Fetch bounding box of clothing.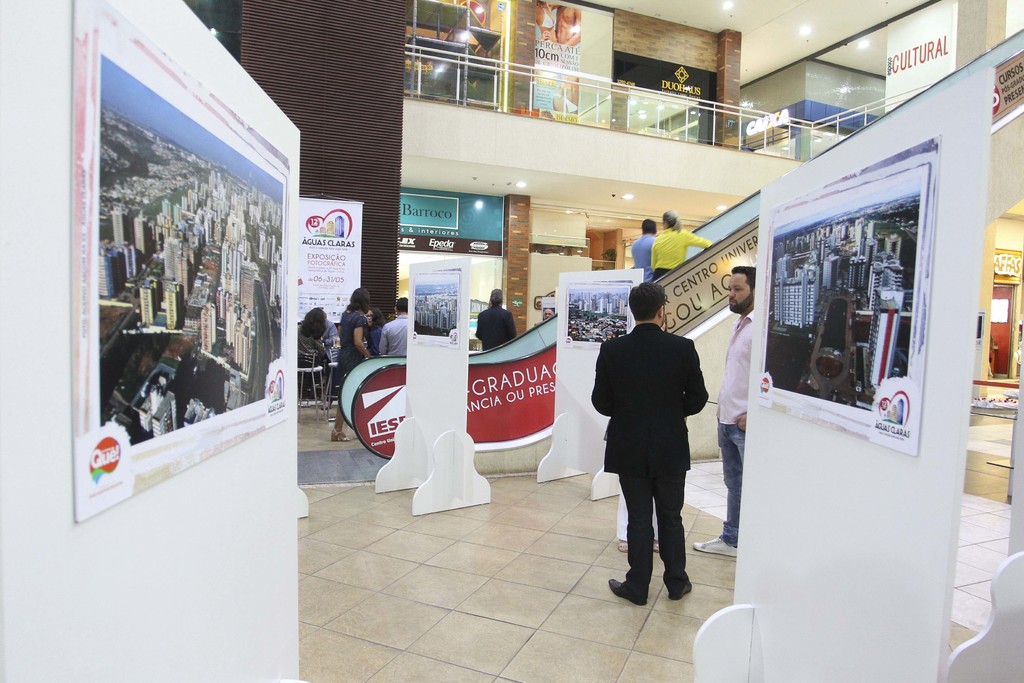
Bbox: crop(335, 304, 367, 375).
